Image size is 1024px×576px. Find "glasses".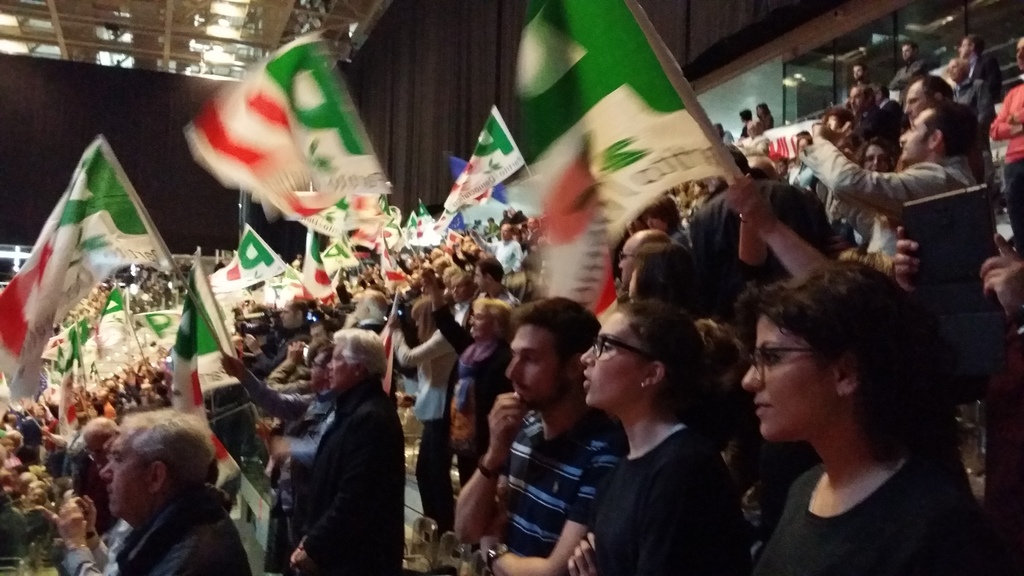
749 348 837 383.
